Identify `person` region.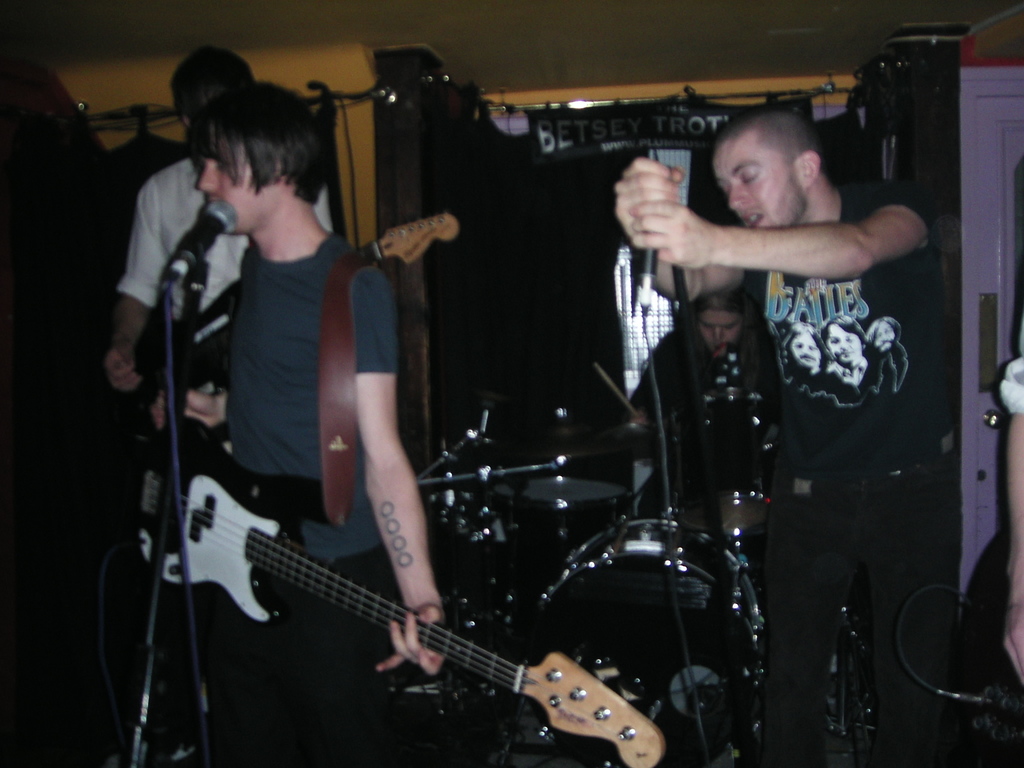
Region: l=817, t=310, r=872, b=392.
